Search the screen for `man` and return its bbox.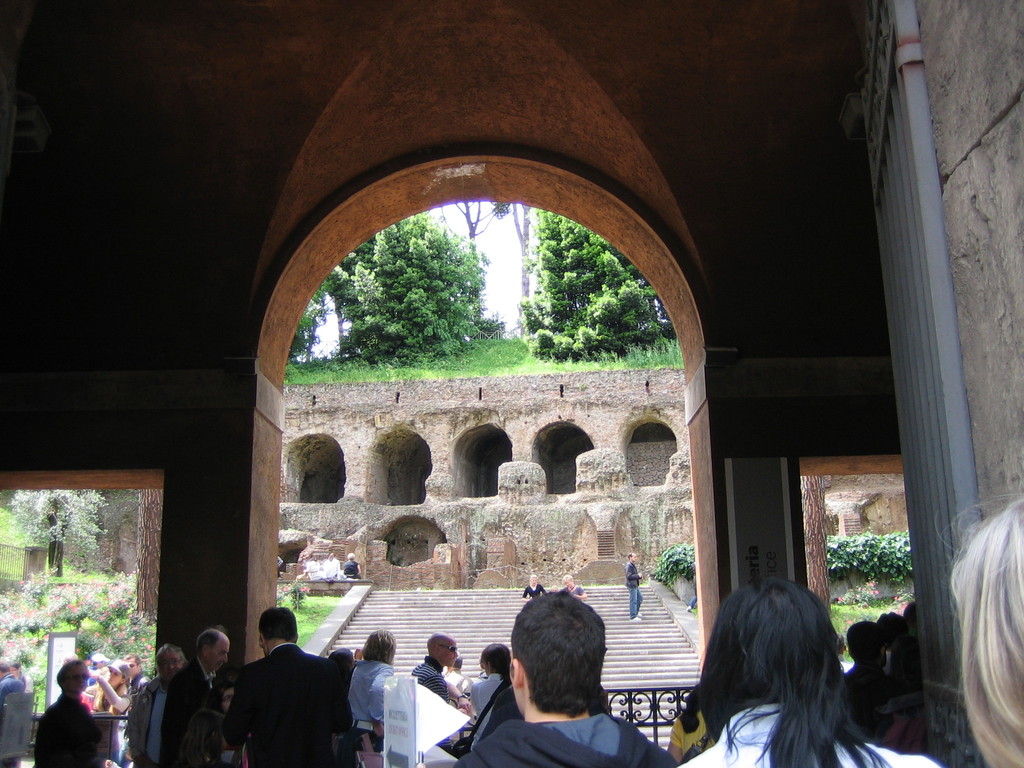
Found: 28 657 122 767.
